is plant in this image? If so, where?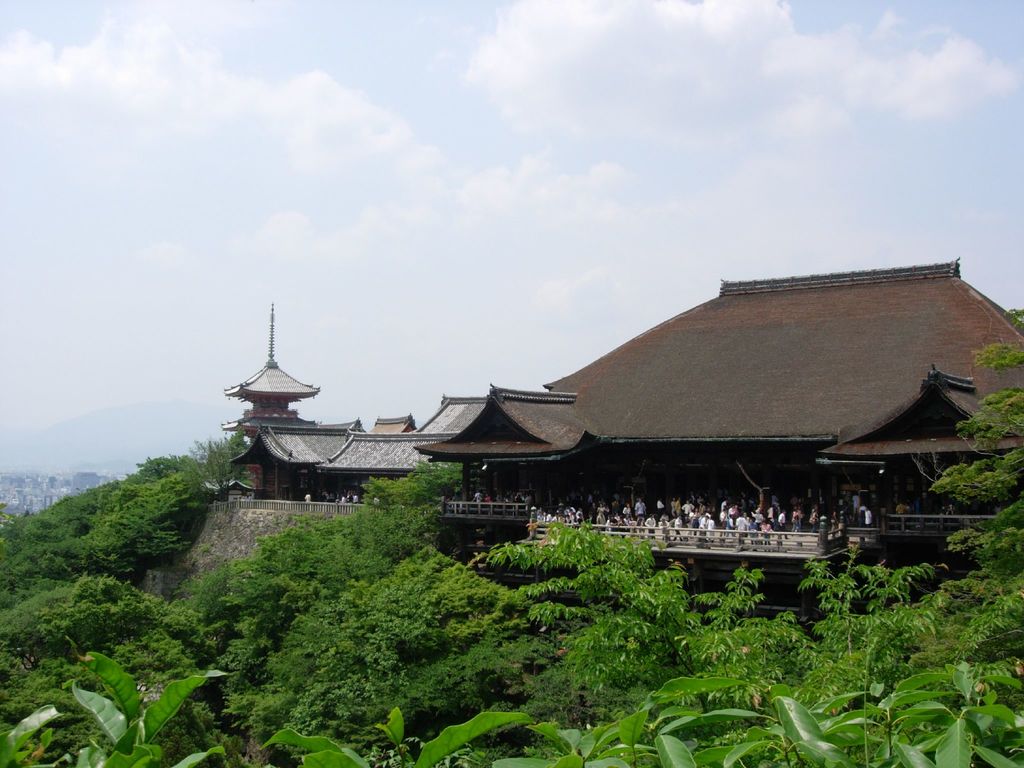
Yes, at 0:630:250:688.
